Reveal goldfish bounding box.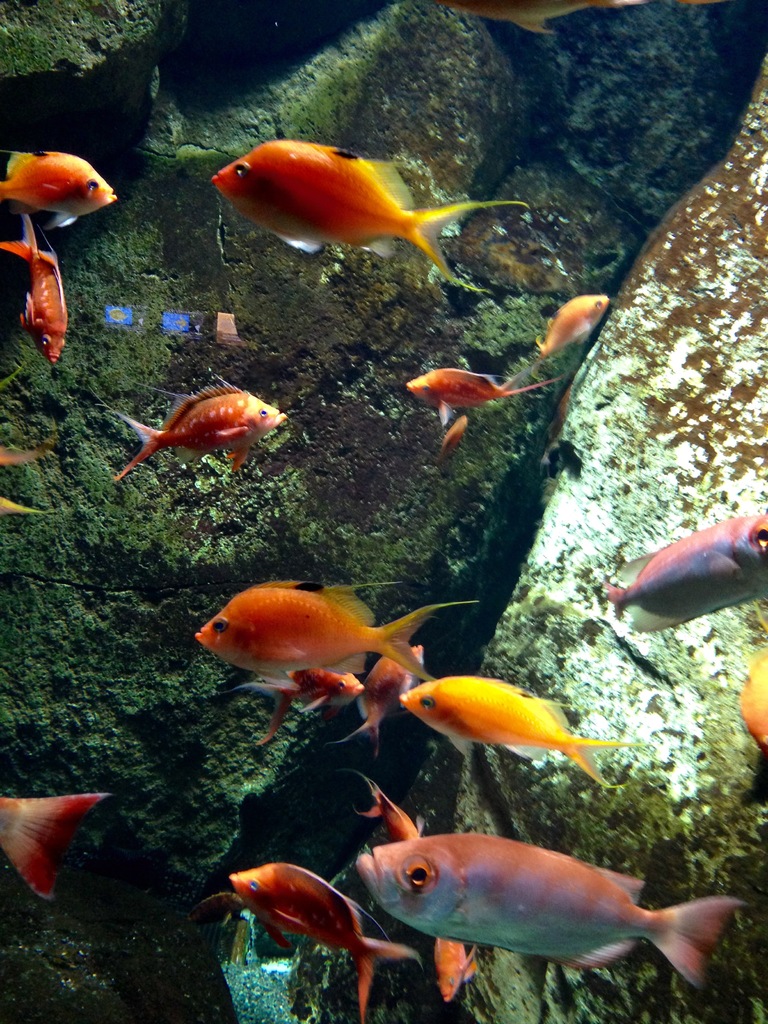
Revealed: rect(187, 575, 476, 675).
